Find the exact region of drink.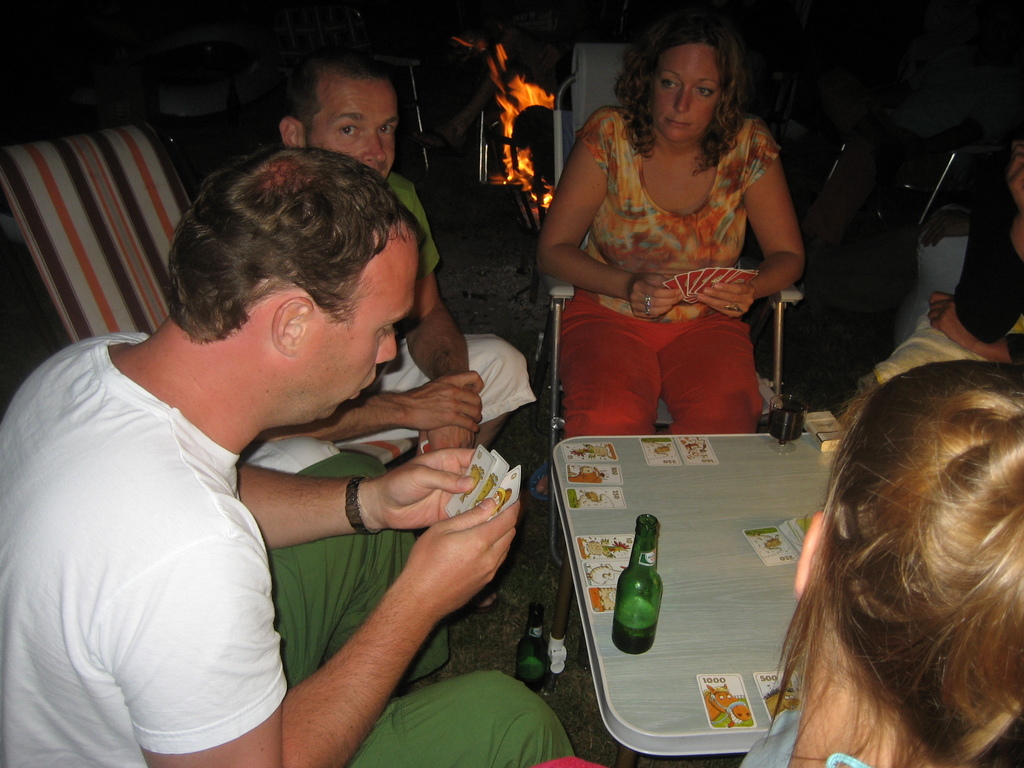
Exact region: 767 393 806 454.
